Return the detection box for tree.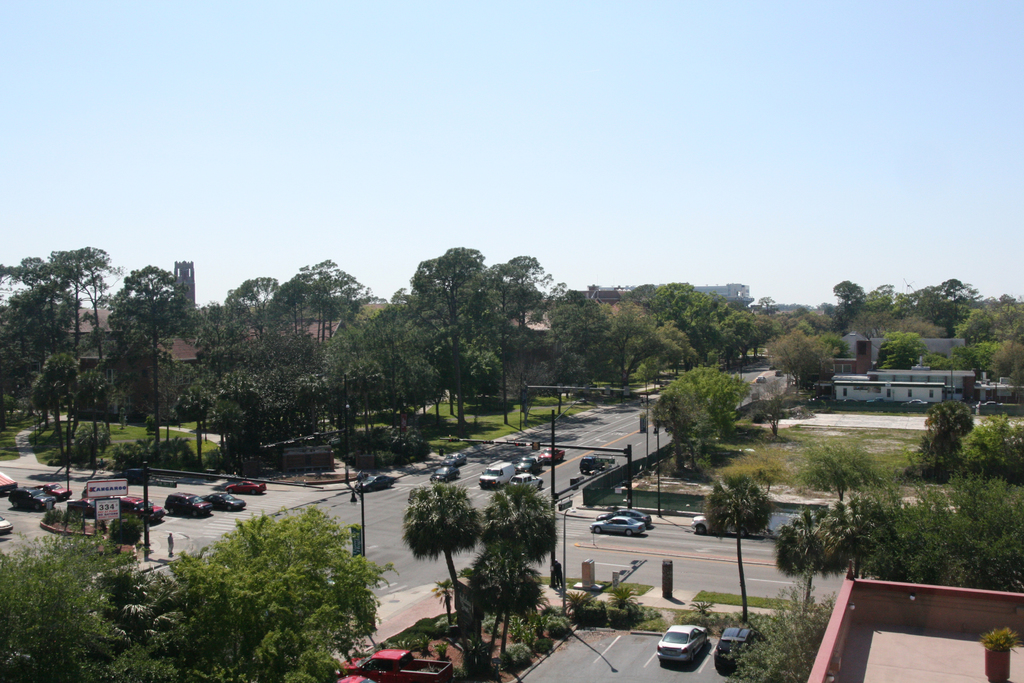
l=760, t=465, r=1023, b=600.
